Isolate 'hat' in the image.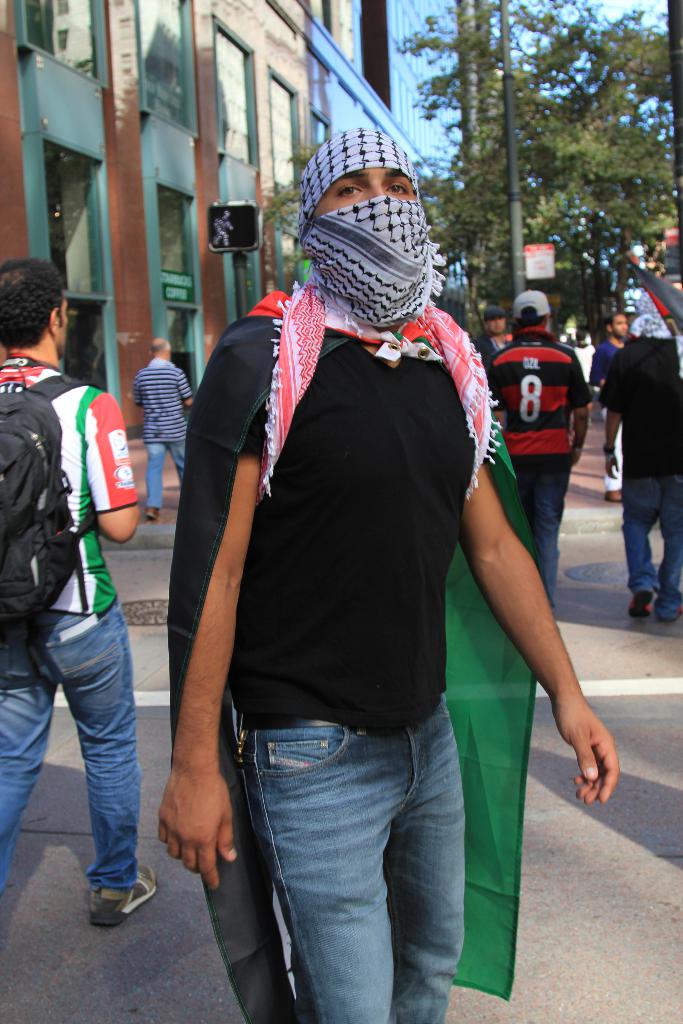
Isolated region: select_region(511, 289, 550, 319).
